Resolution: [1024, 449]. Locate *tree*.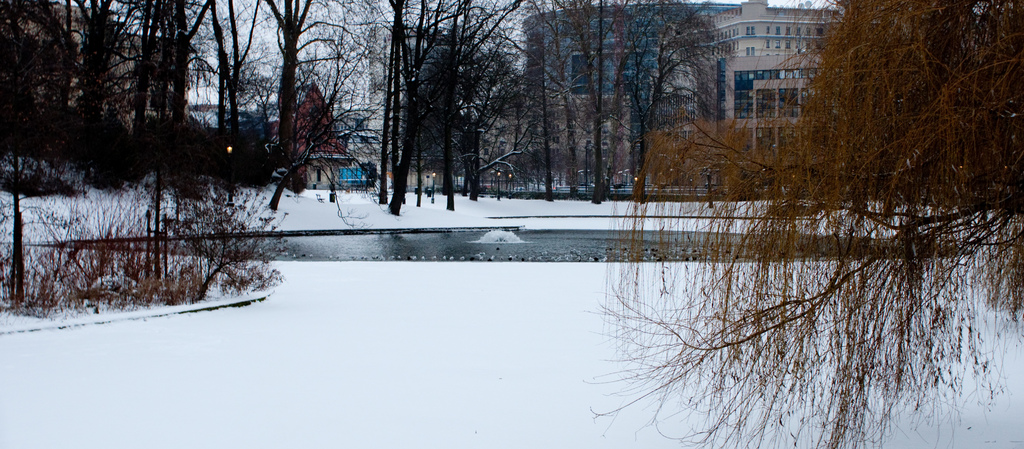
588 0 1023 448.
